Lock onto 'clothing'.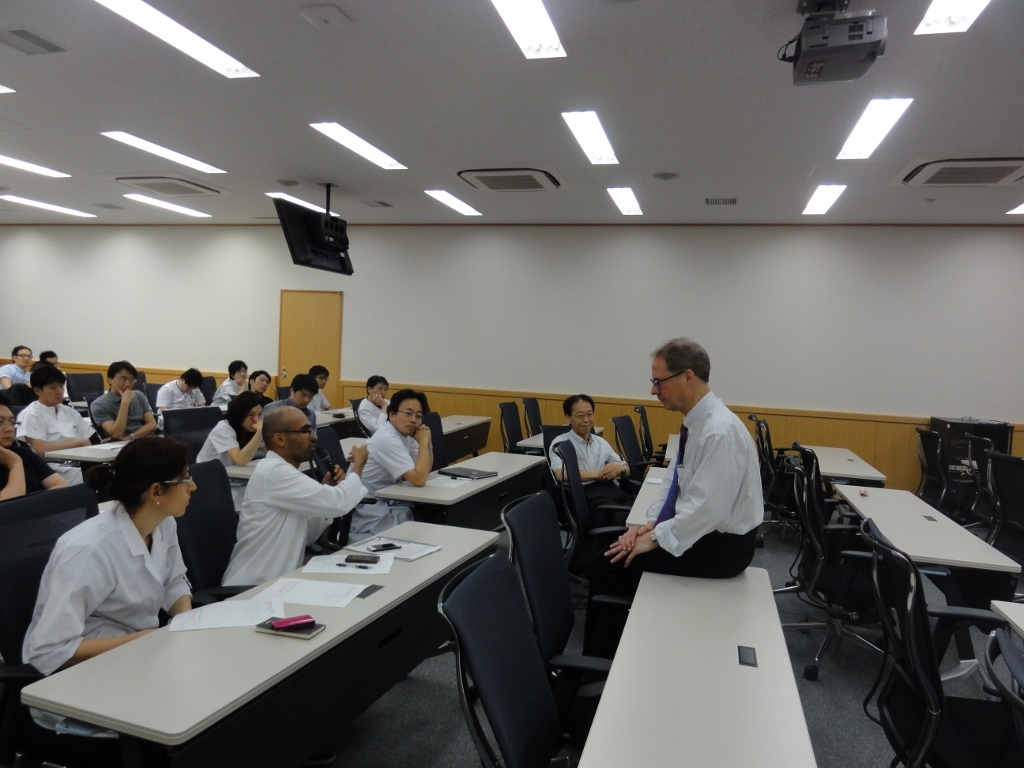
Locked: 350/416/433/538.
